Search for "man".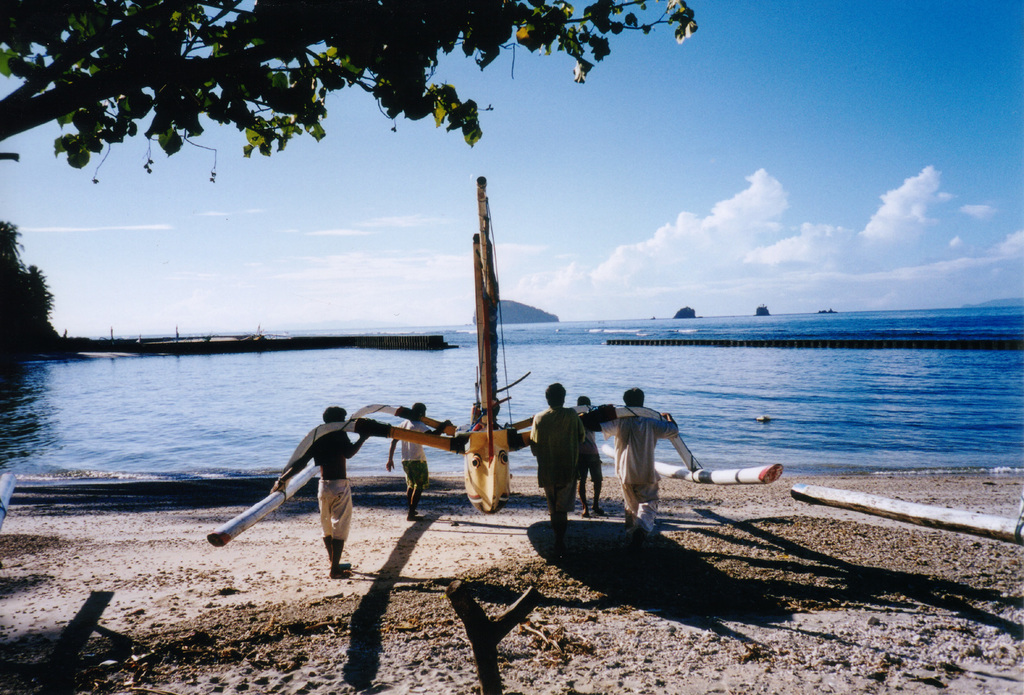
Found at 573/395/605/517.
